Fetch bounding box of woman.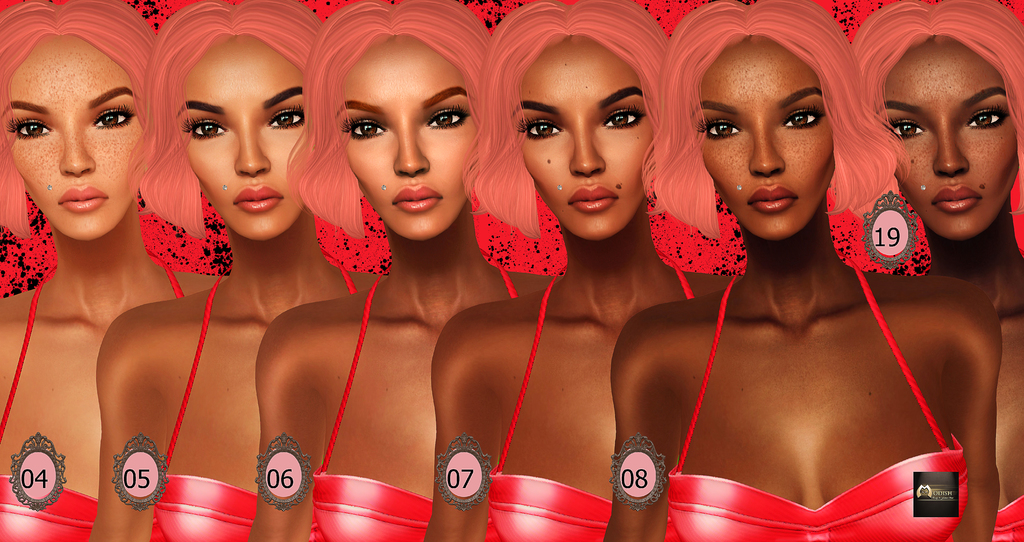
Bbox: rect(0, 0, 230, 541).
